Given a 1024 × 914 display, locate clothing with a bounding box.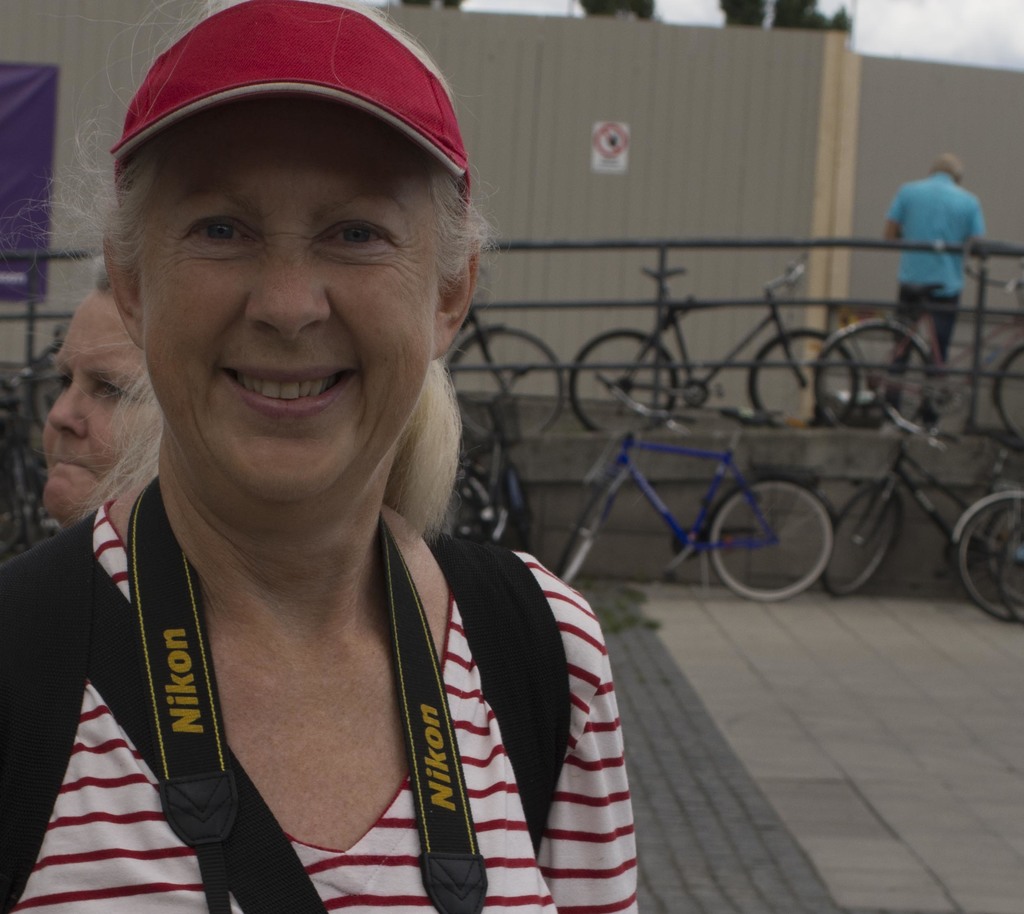
Located: {"left": 16, "top": 428, "right": 662, "bottom": 901}.
